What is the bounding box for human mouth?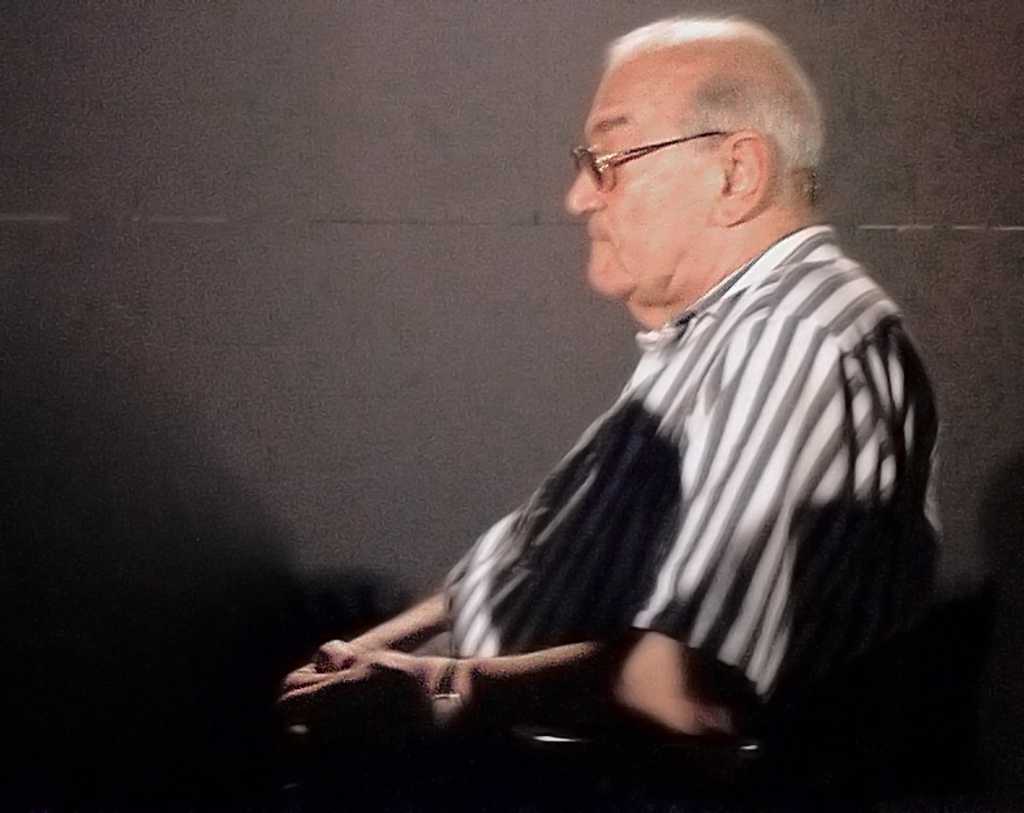
589/236/608/242.
